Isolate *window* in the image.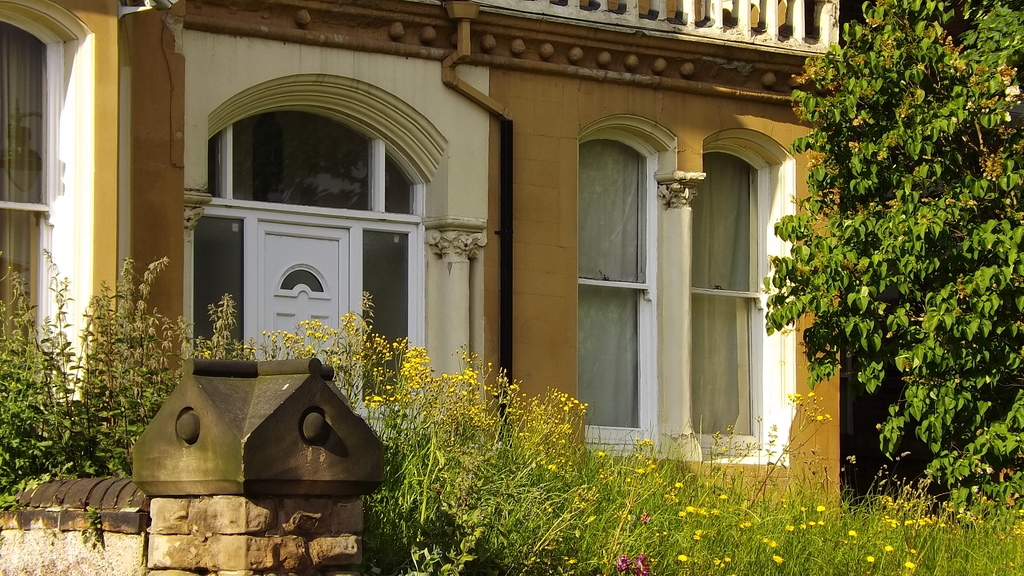
Isolated region: BBox(0, 27, 57, 415).
